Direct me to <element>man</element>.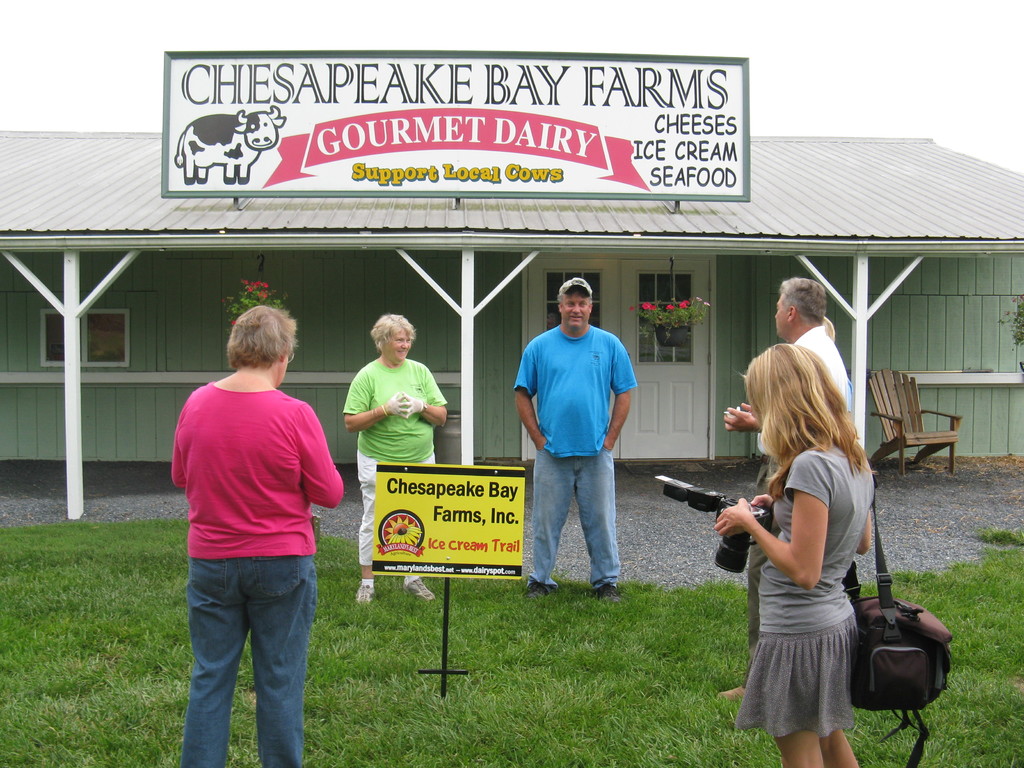
Direction: region(515, 273, 639, 603).
